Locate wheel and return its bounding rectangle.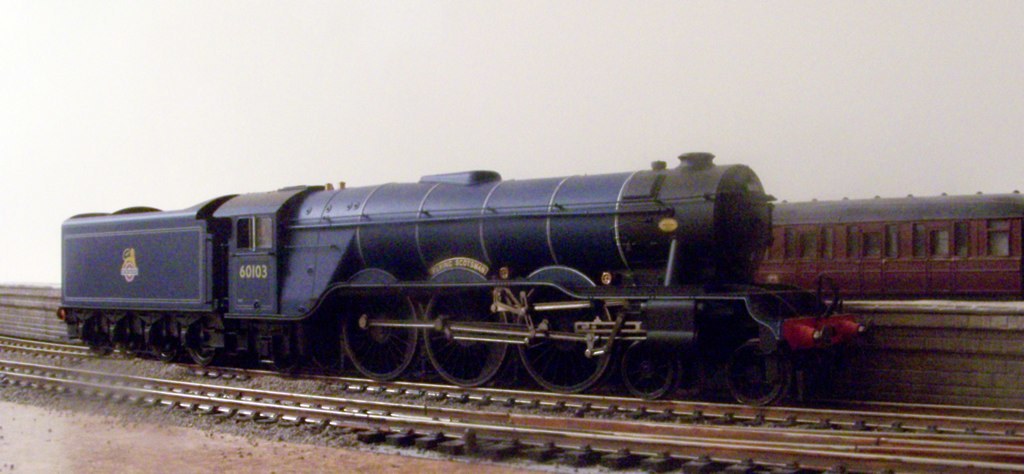
BBox(340, 293, 422, 382).
